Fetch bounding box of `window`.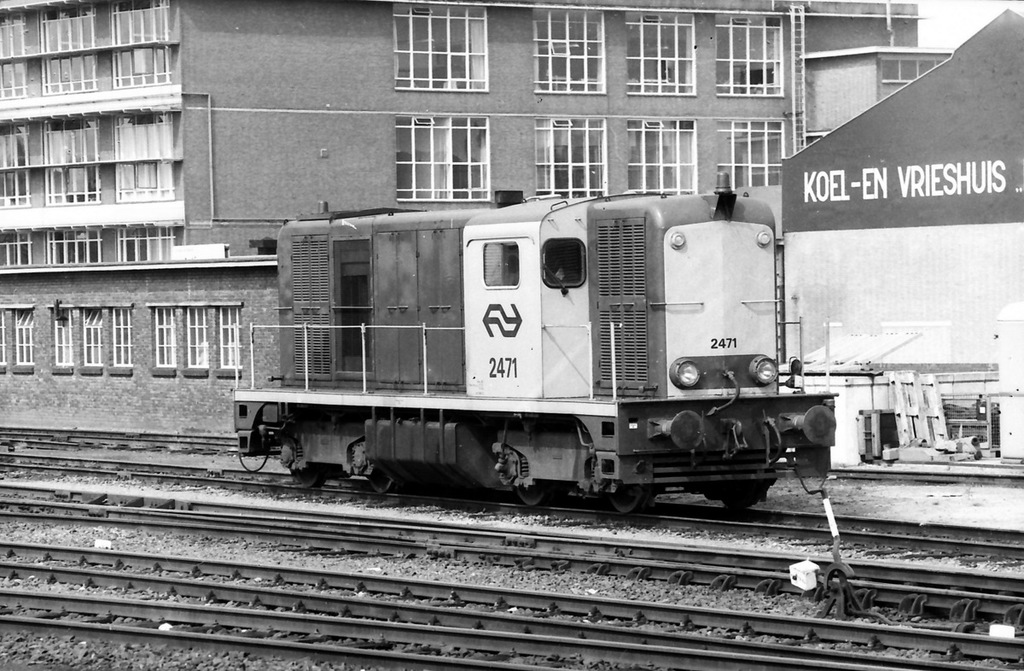
Bbox: region(612, 117, 704, 203).
